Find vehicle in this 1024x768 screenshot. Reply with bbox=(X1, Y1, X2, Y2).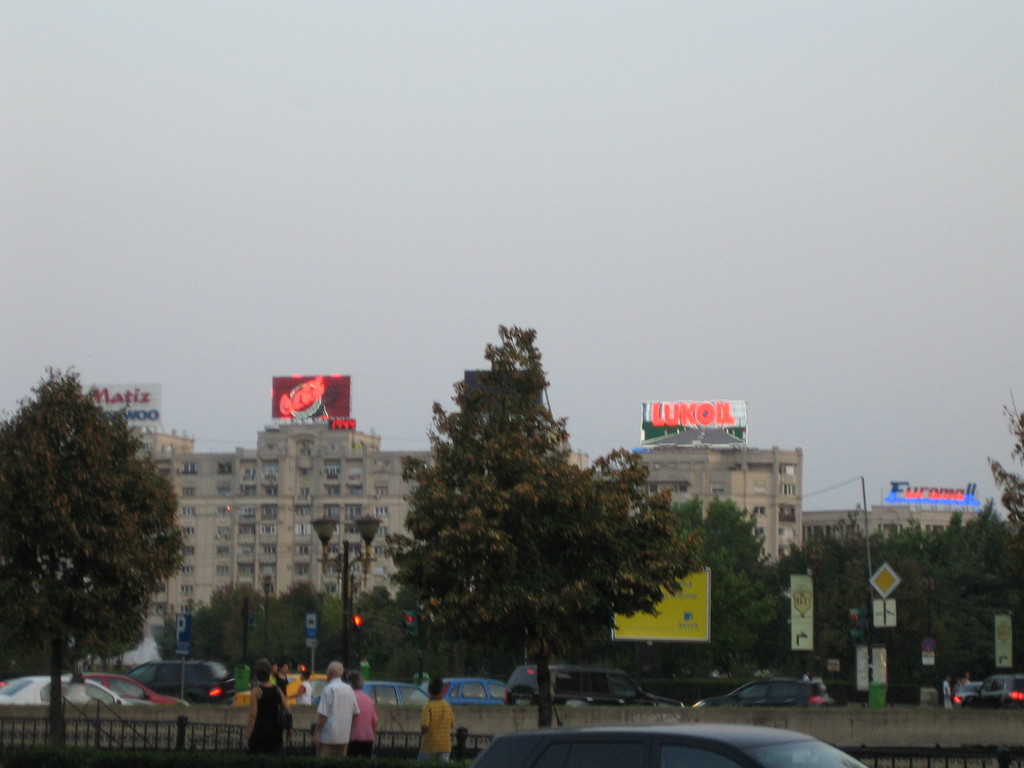
bbox=(131, 659, 239, 708).
